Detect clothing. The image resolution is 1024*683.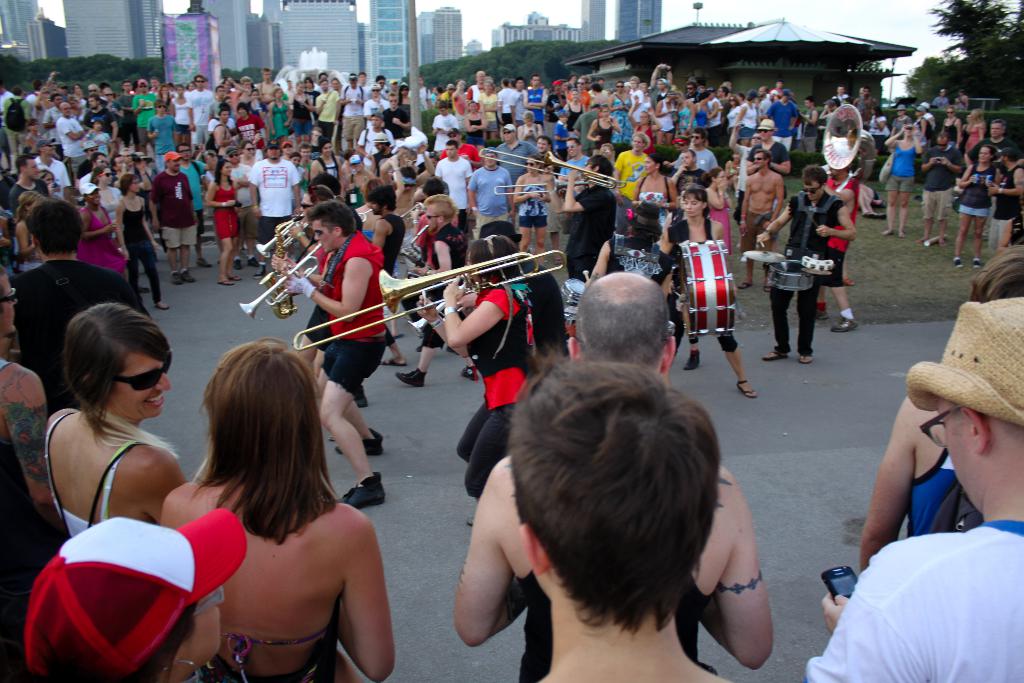
<bbox>918, 147, 965, 220</bbox>.
